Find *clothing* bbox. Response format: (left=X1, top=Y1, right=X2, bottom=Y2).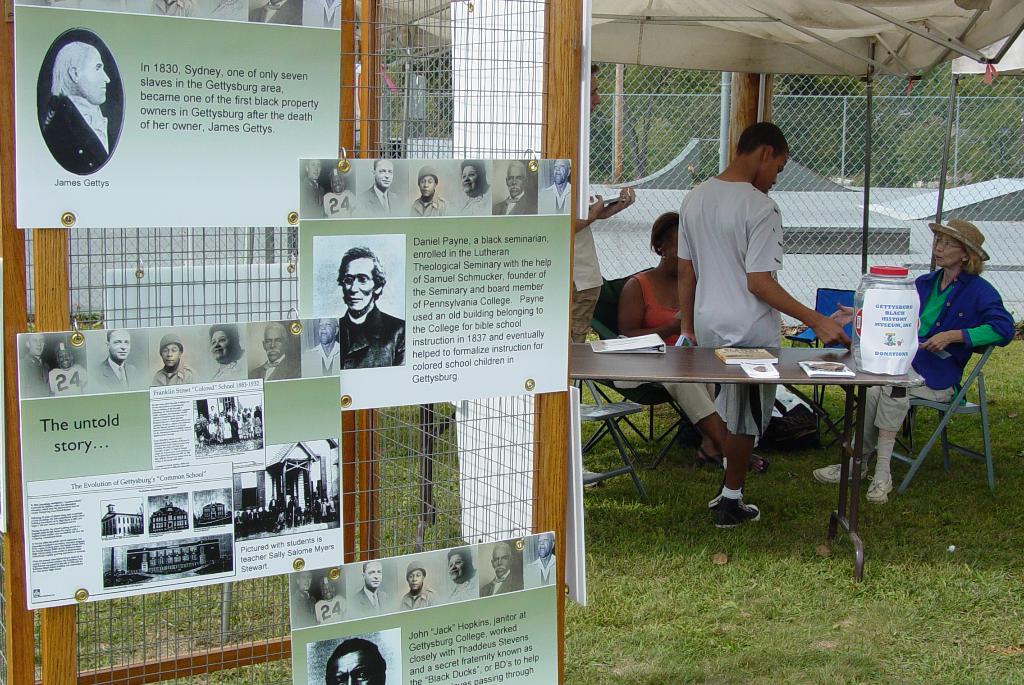
(left=409, top=193, right=451, bottom=219).
